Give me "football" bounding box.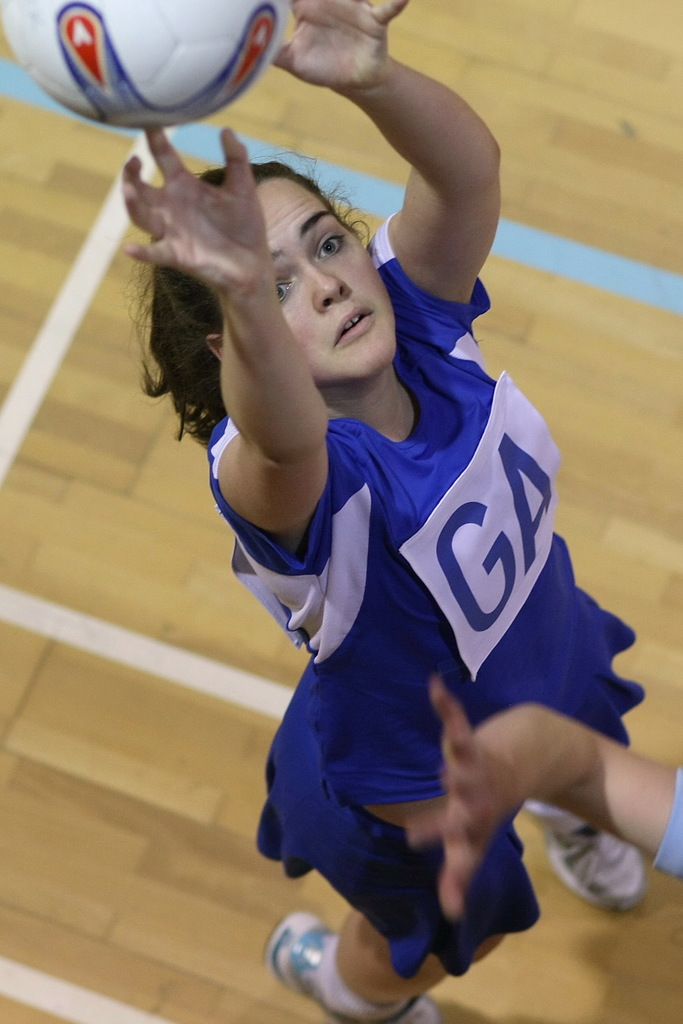
<bbox>0, 0, 282, 131</bbox>.
